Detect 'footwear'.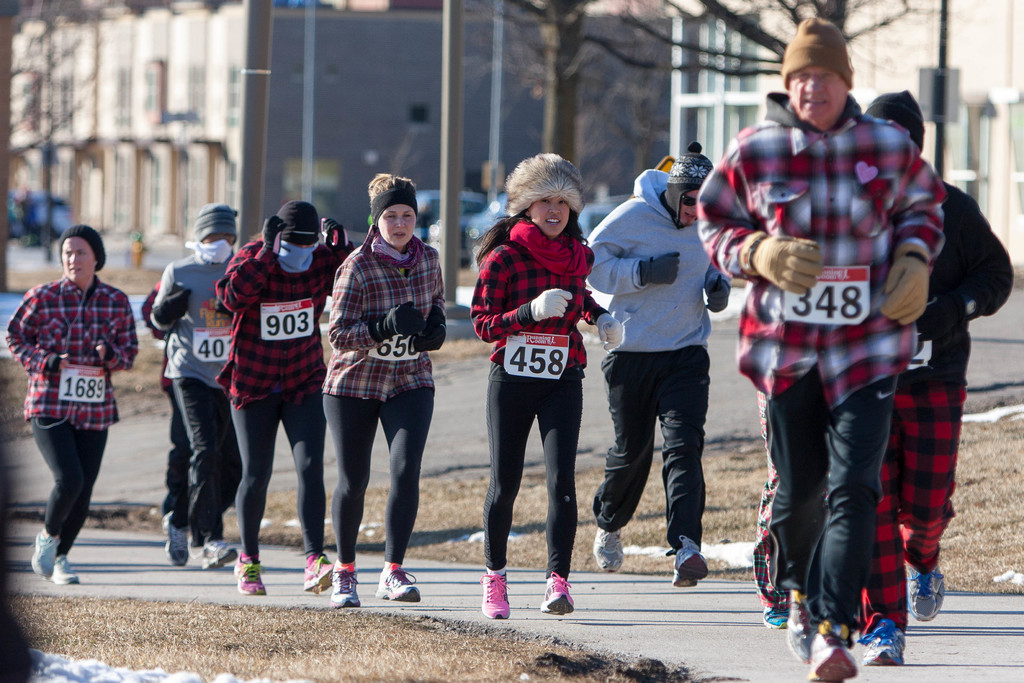
Detected at box=[762, 604, 791, 629].
